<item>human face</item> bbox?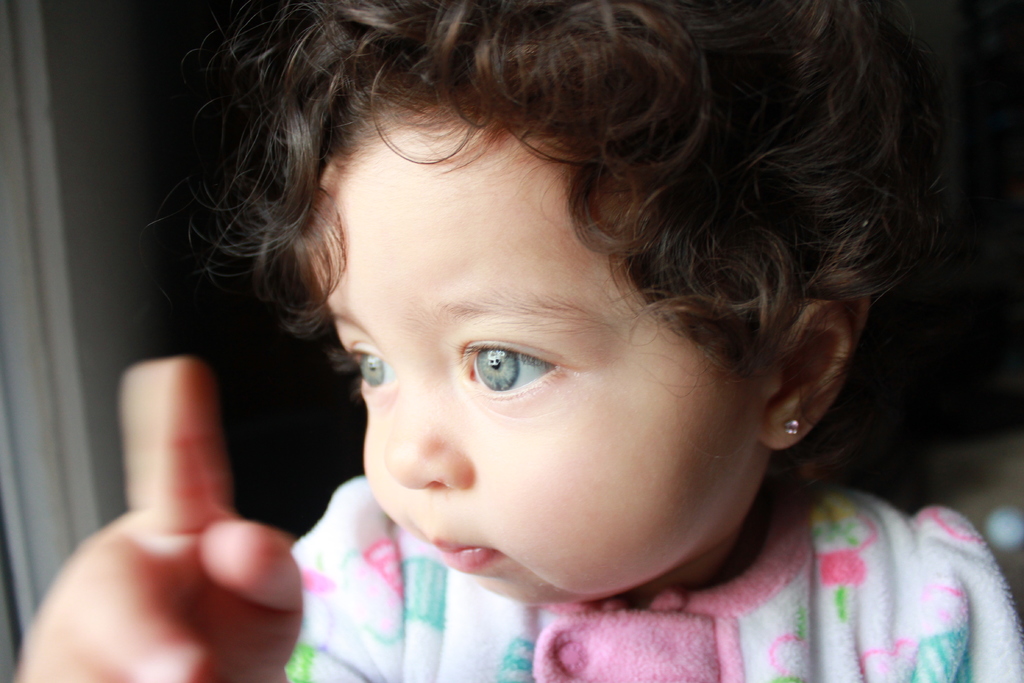
select_region(324, 117, 771, 605)
